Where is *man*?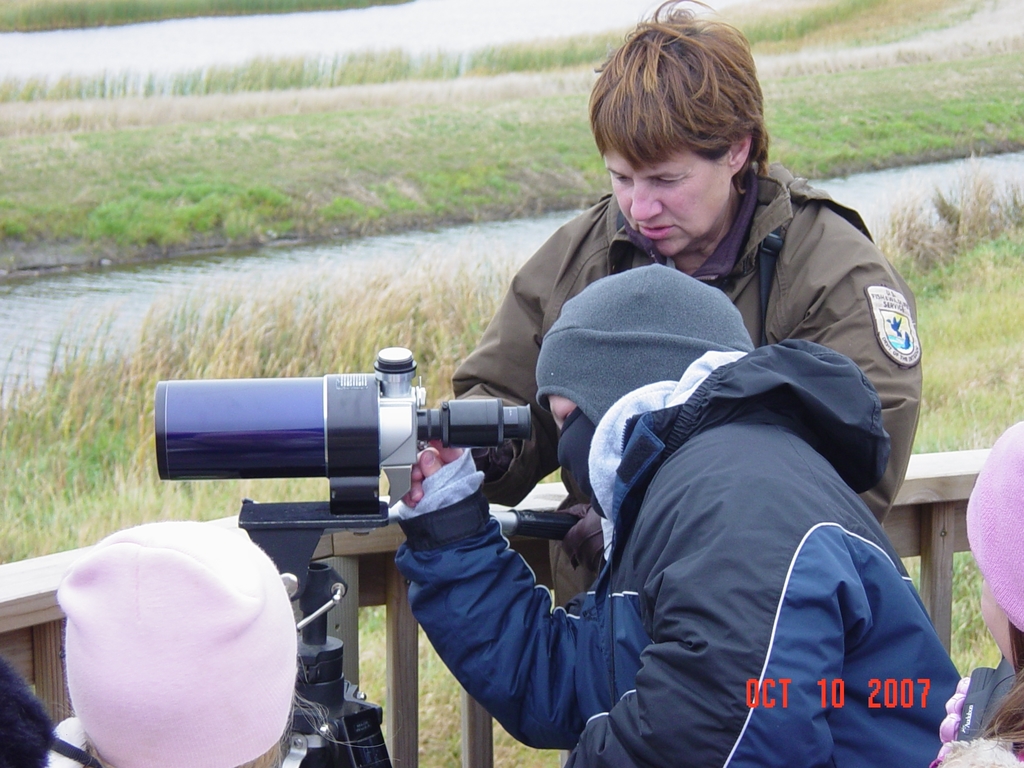
rect(435, 0, 924, 577).
